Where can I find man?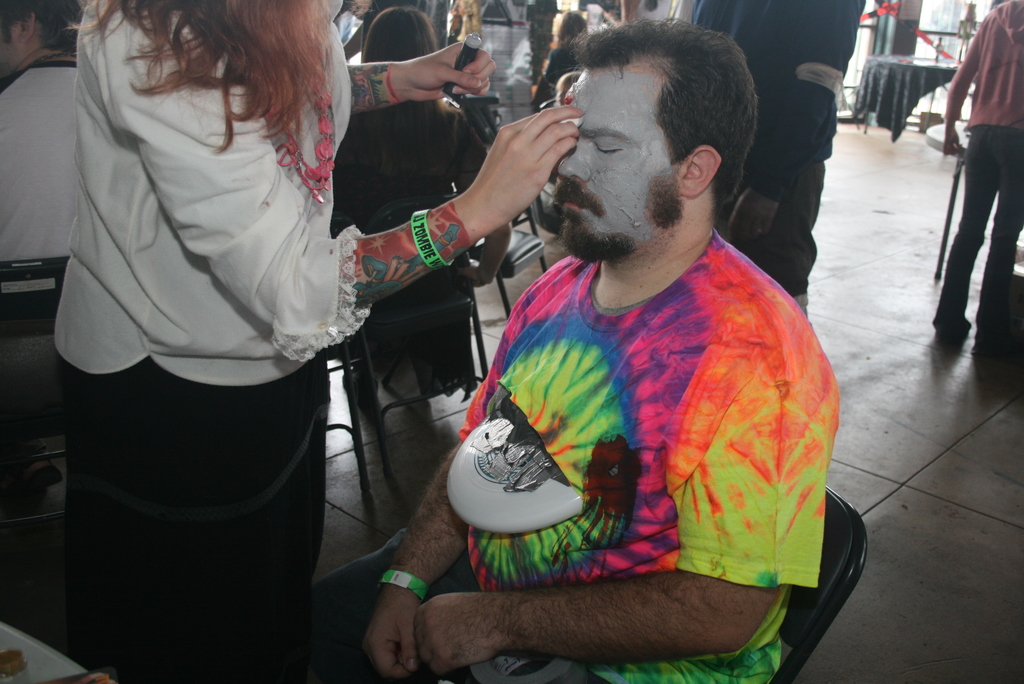
You can find it at select_region(0, 0, 76, 387).
